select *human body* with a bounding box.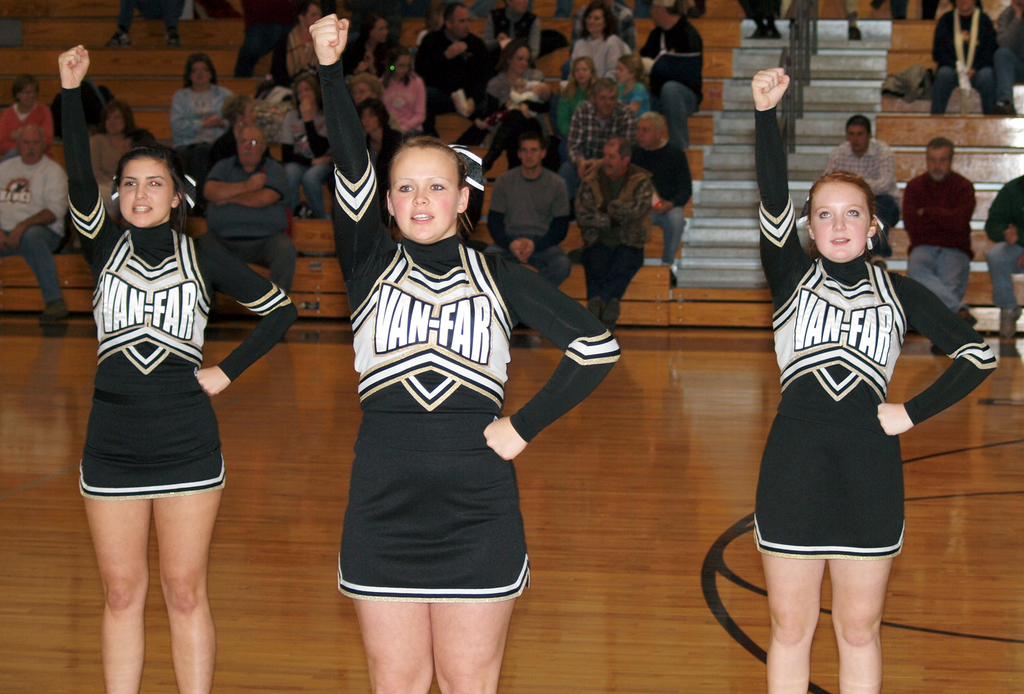
(61, 86, 252, 645).
